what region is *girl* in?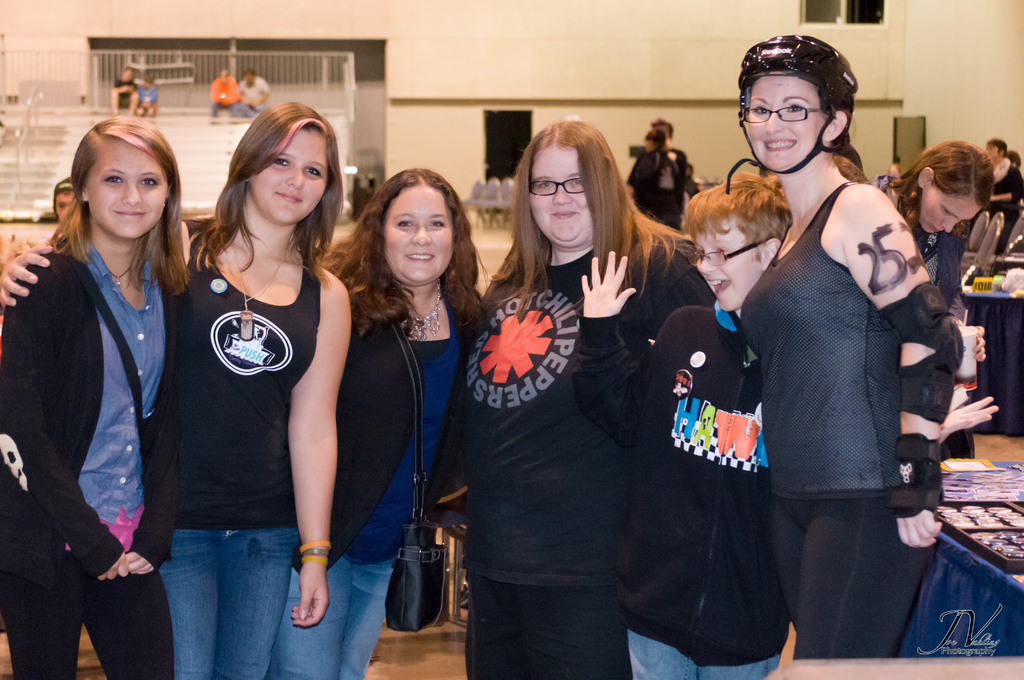
[left=3, top=101, right=343, bottom=679].
